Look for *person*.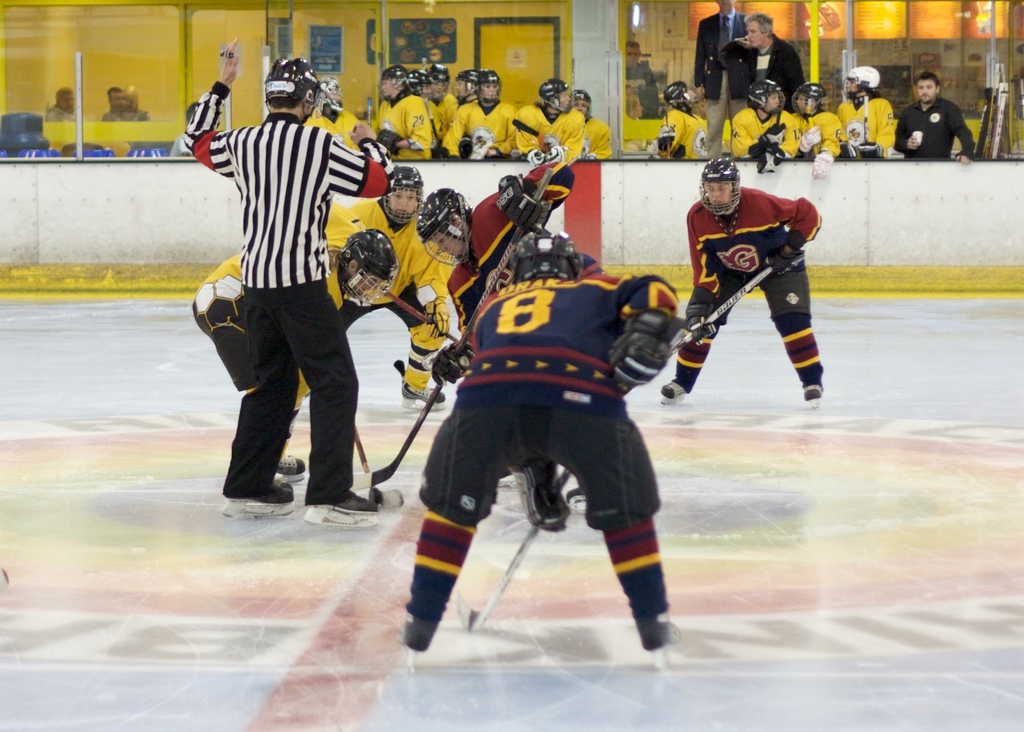
Found: 692:0:746:118.
